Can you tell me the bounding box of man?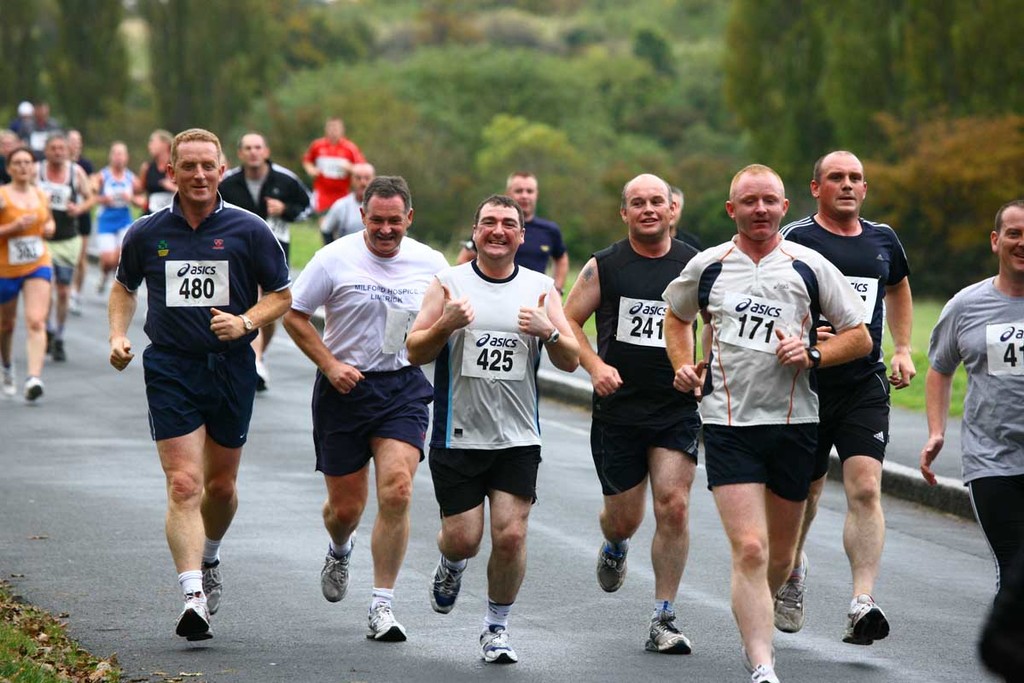
(left=90, top=147, right=141, bottom=294).
